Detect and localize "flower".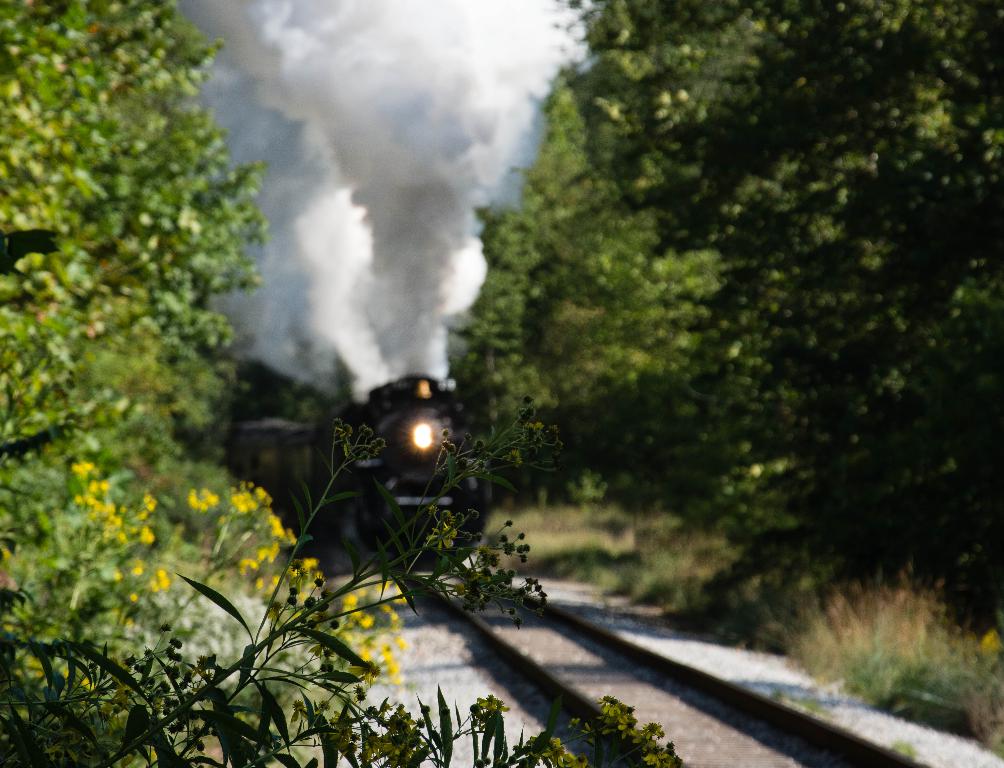
Localized at pyautogui.locateOnScreen(143, 525, 149, 544).
